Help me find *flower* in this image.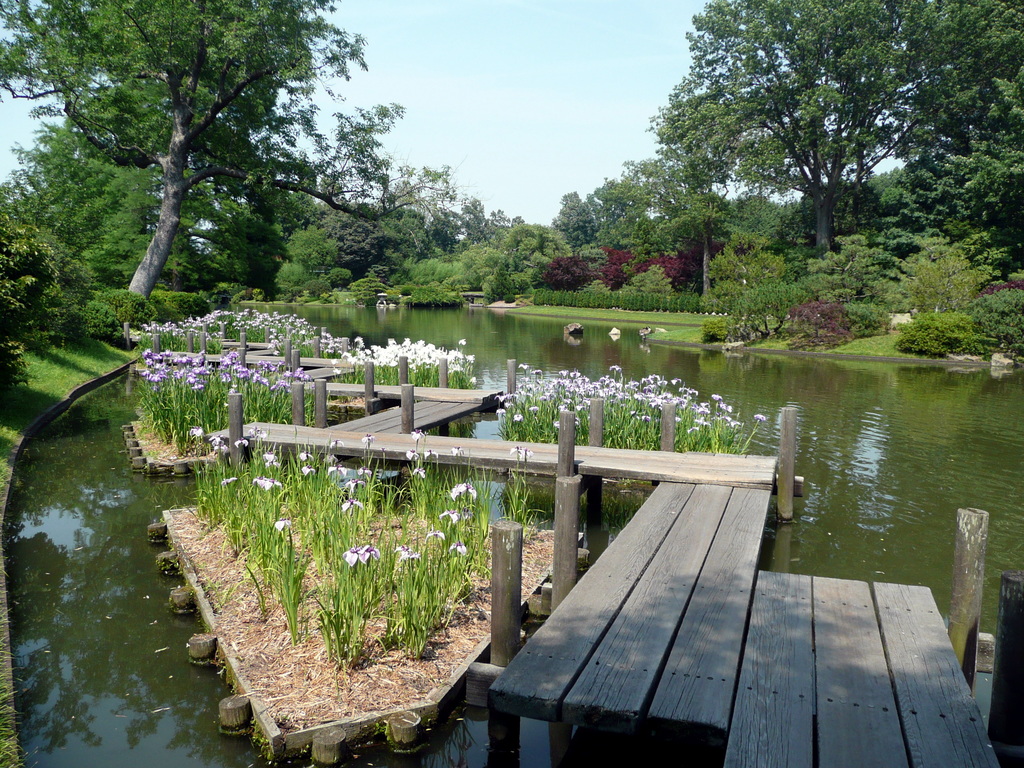
Found it: pyautogui.locateOnScreen(436, 508, 459, 520).
